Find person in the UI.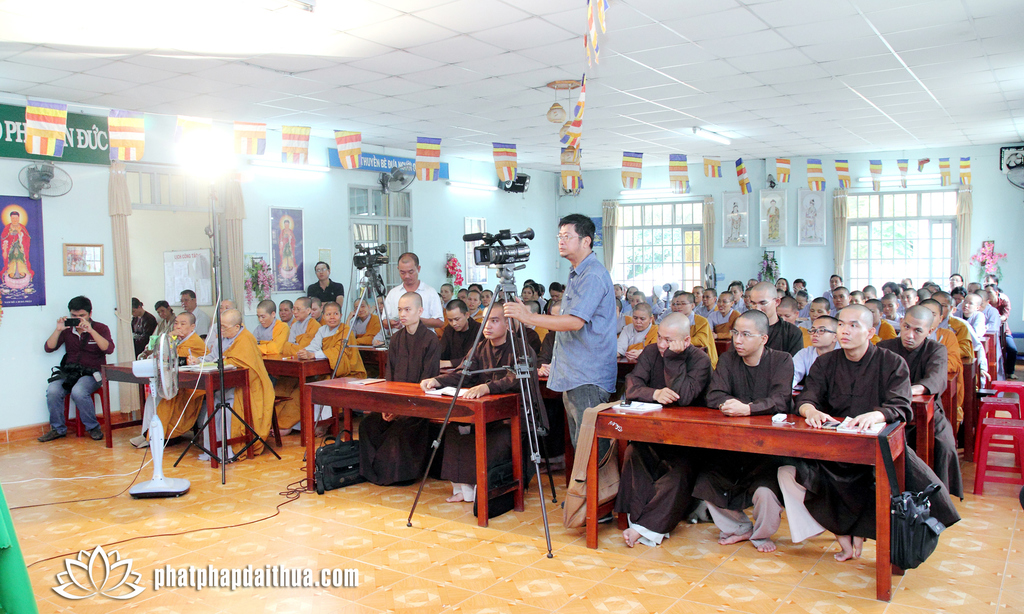
UI element at (382, 296, 440, 397).
